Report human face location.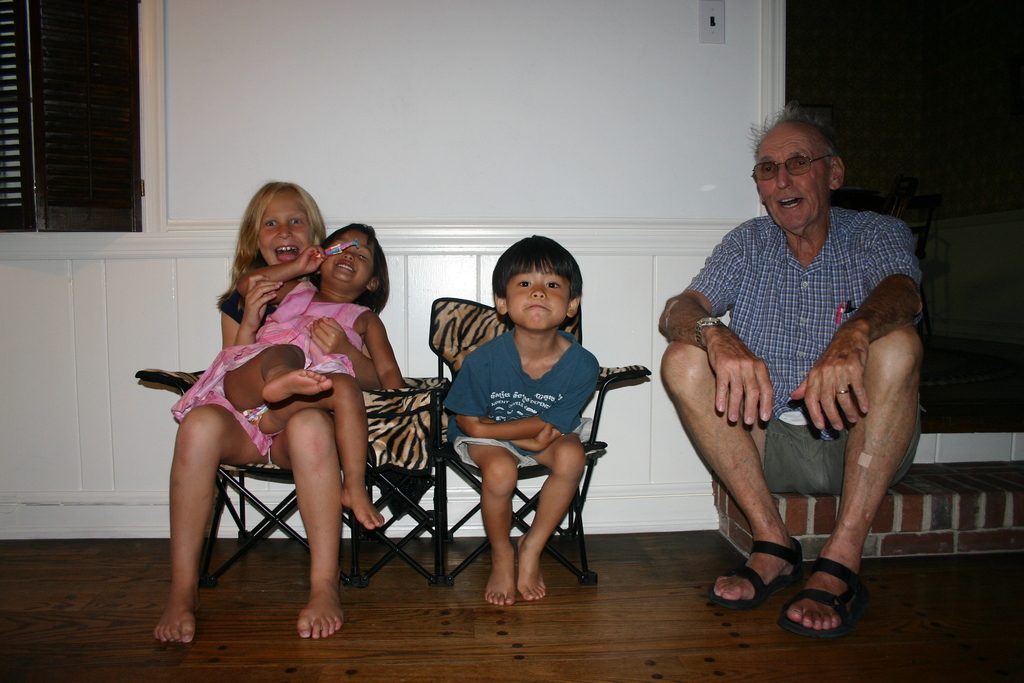
Report: x1=323 y1=231 x2=376 y2=295.
